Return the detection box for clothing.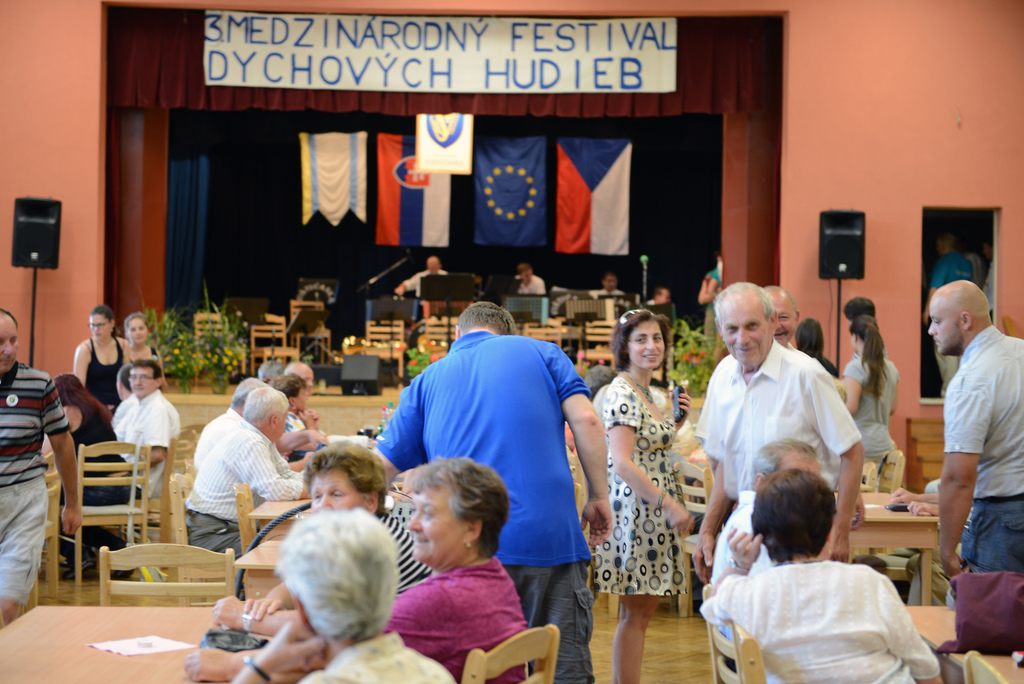
(x1=187, y1=425, x2=308, y2=560).
